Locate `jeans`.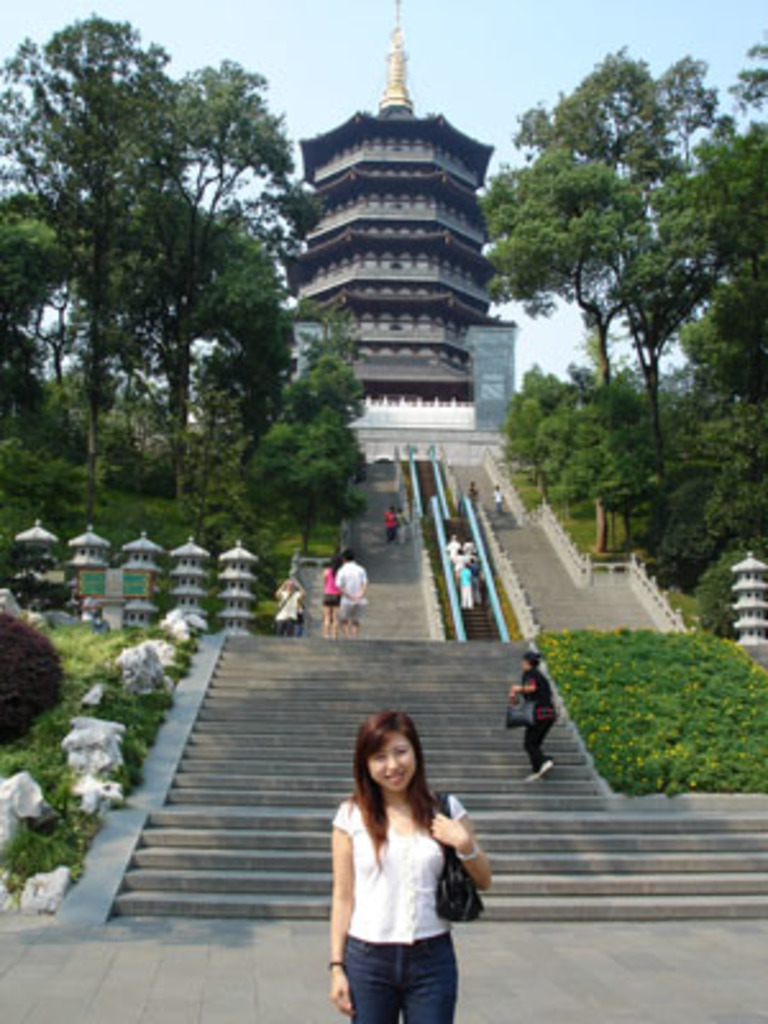
Bounding box: {"left": 379, "top": 522, "right": 399, "bottom": 556}.
